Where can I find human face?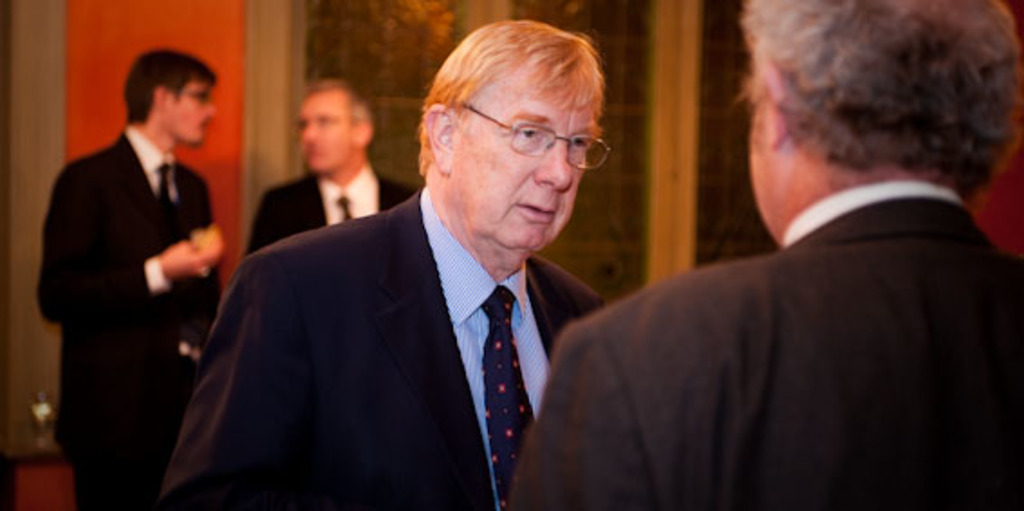
You can find it at [left=453, top=65, right=591, bottom=247].
